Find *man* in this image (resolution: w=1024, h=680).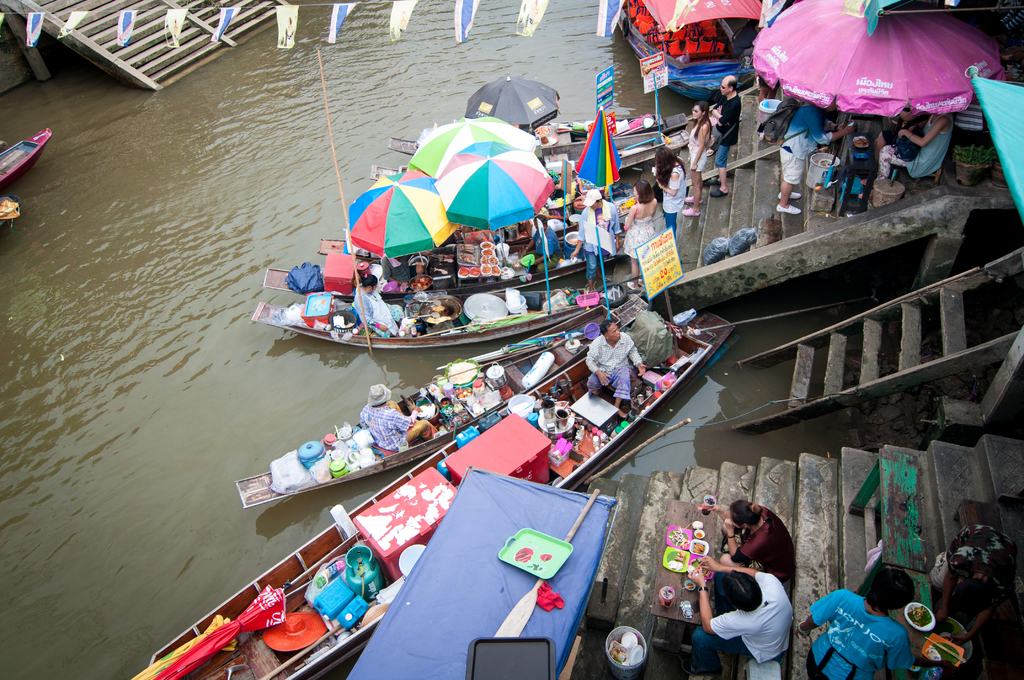
BBox(584, 318, 649, 418).
